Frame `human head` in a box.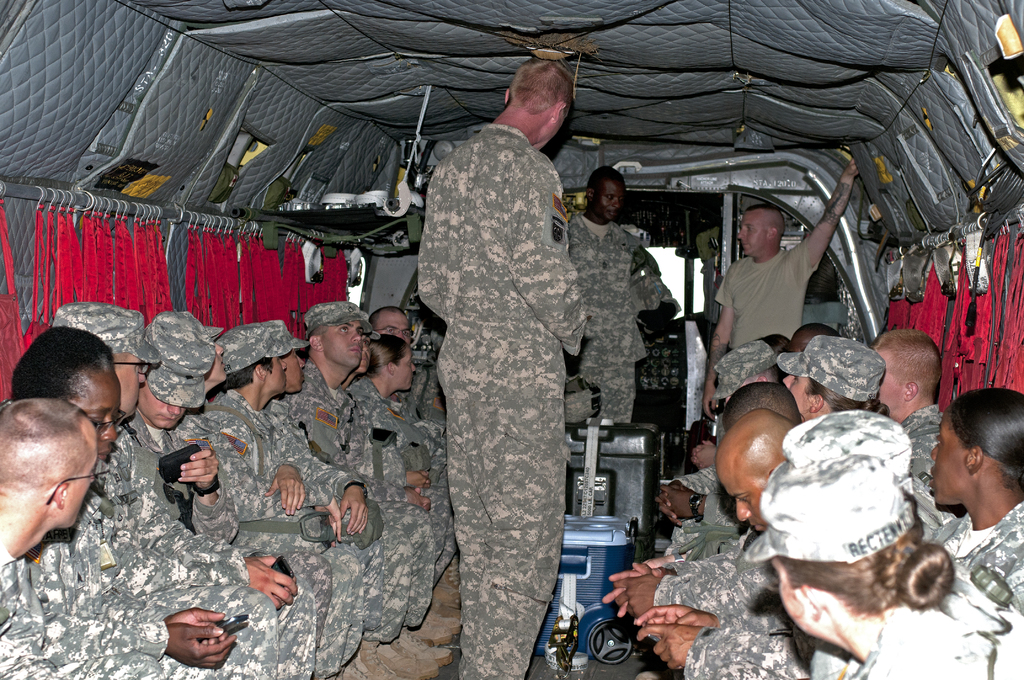
[x1=257, y1=320, x2=304, y2=392].
